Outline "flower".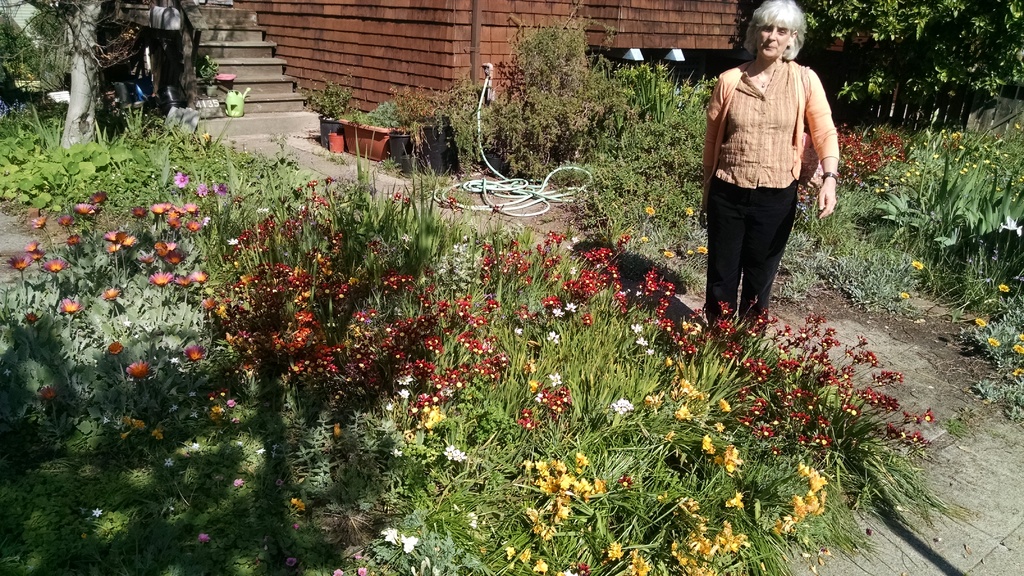
Outline: 1017/362/1023/377.
